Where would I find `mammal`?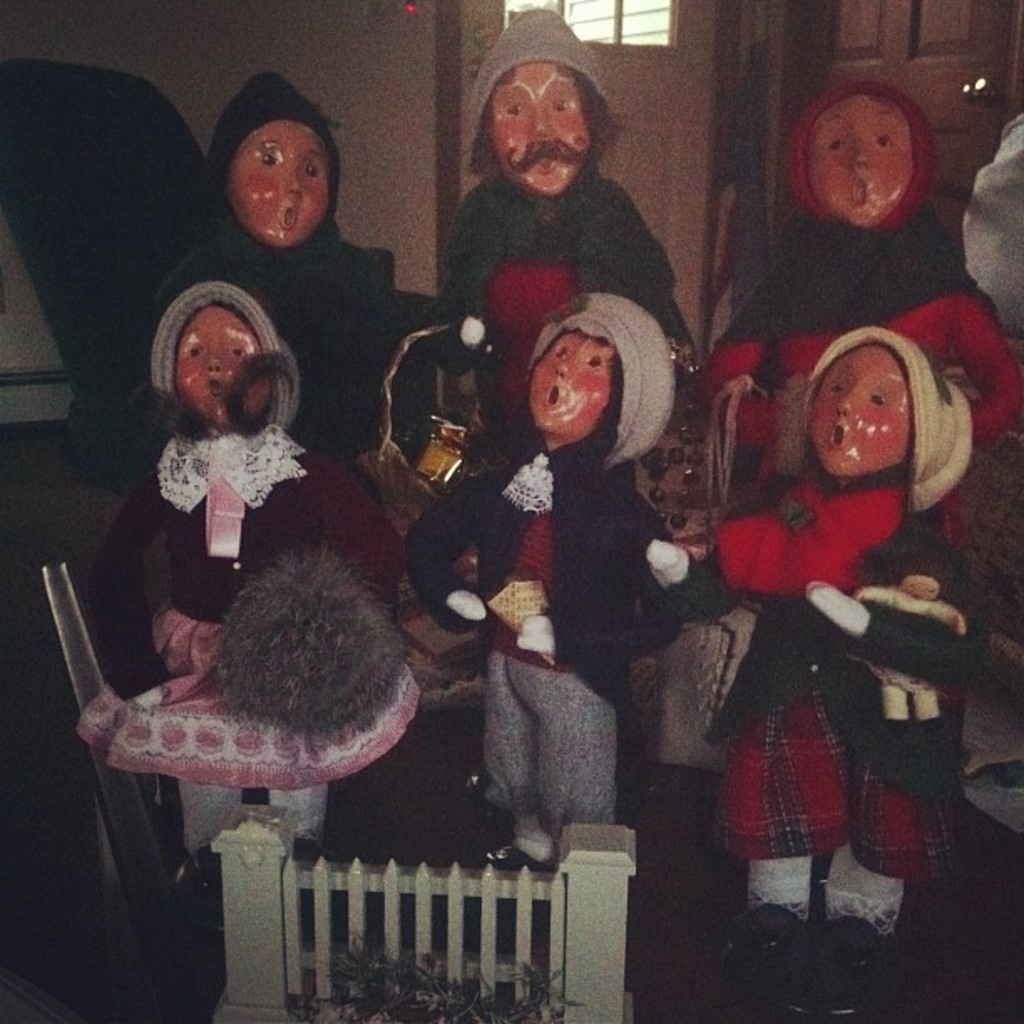
At {"x1": 395, "y1": 289, "x2": 693, "y2": 863}.
